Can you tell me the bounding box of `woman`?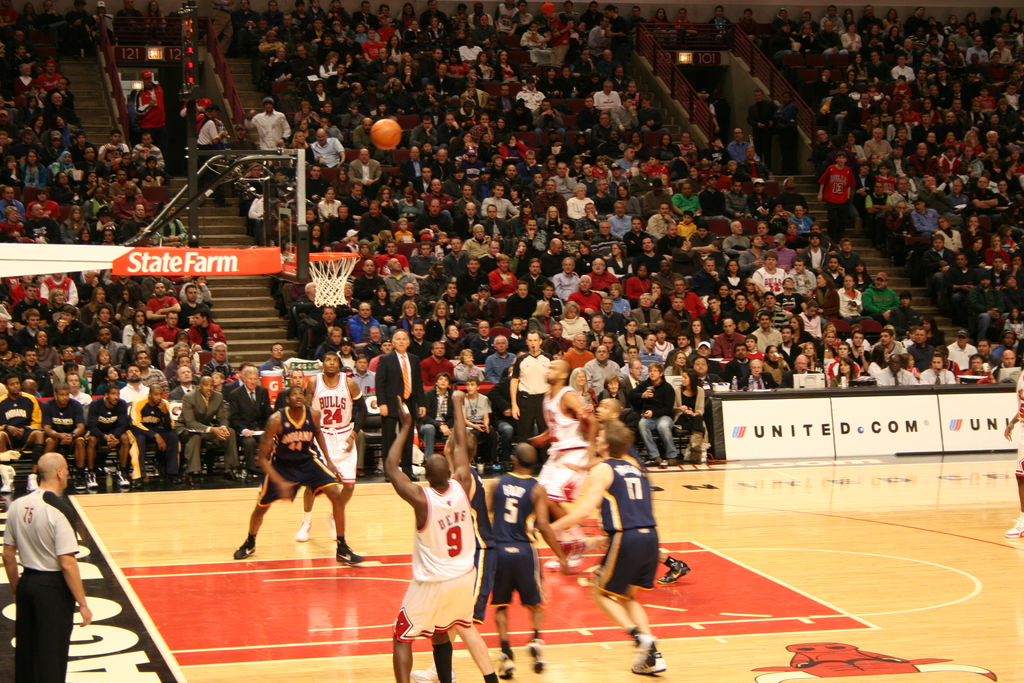
(325,160,356,204).
